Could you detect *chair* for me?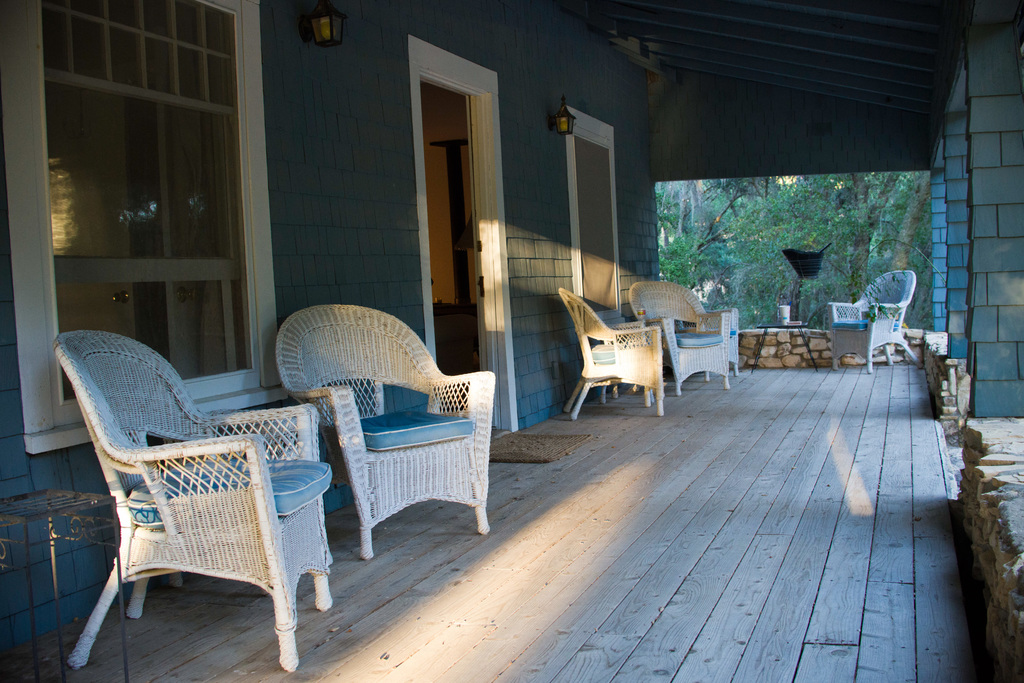
Detection result: {"x1": 552, "y1": 282, "x2": 664, "y2": 422}.
